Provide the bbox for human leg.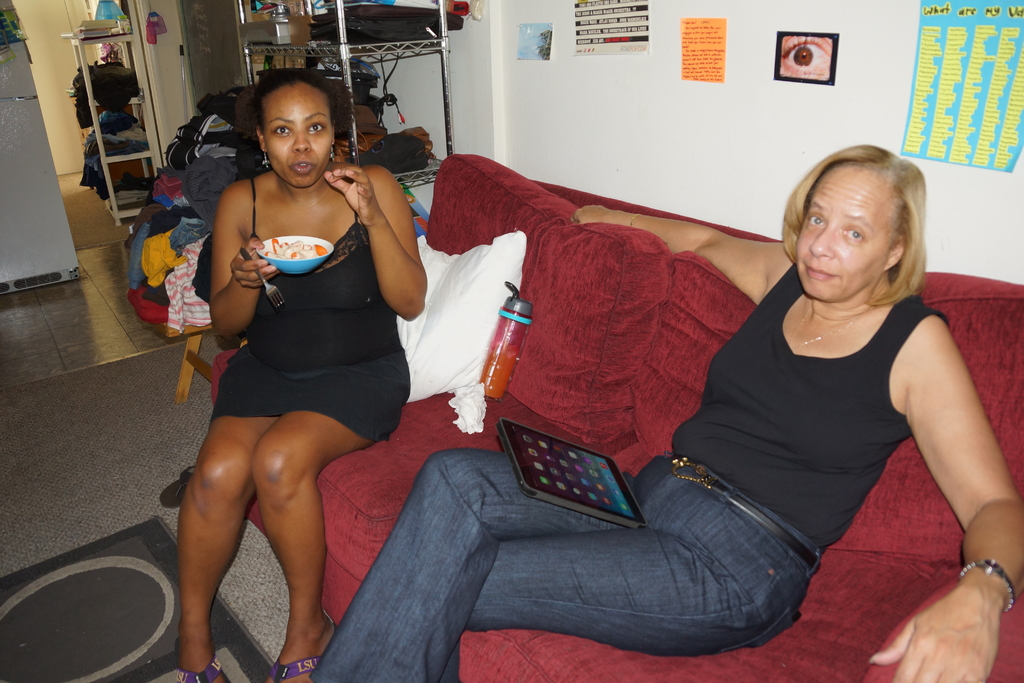
163, 391, 372, 668.
